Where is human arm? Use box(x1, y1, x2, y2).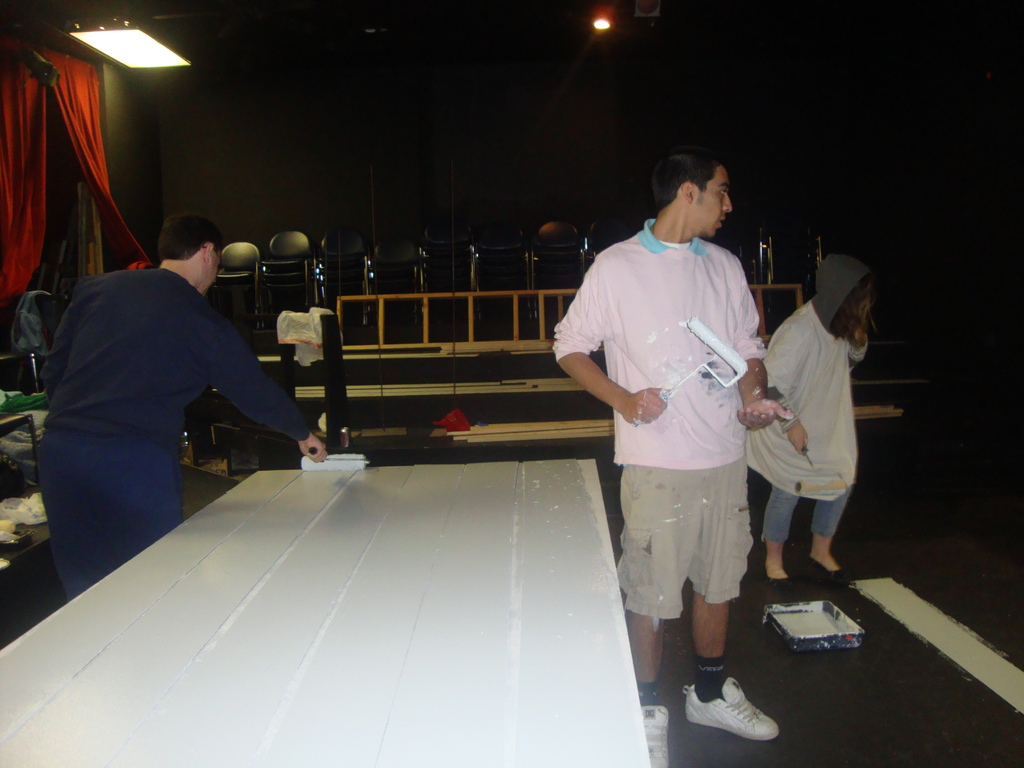
box(759, 325, 814, 459).
